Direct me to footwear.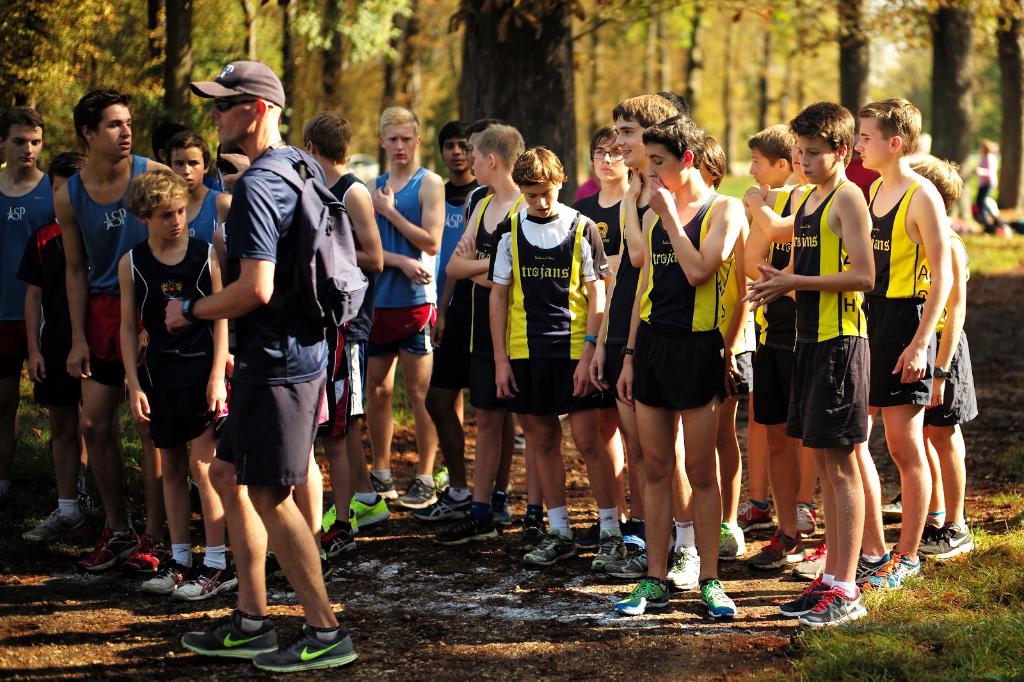
Direction: l=796, t=504, r=817, b=536.
